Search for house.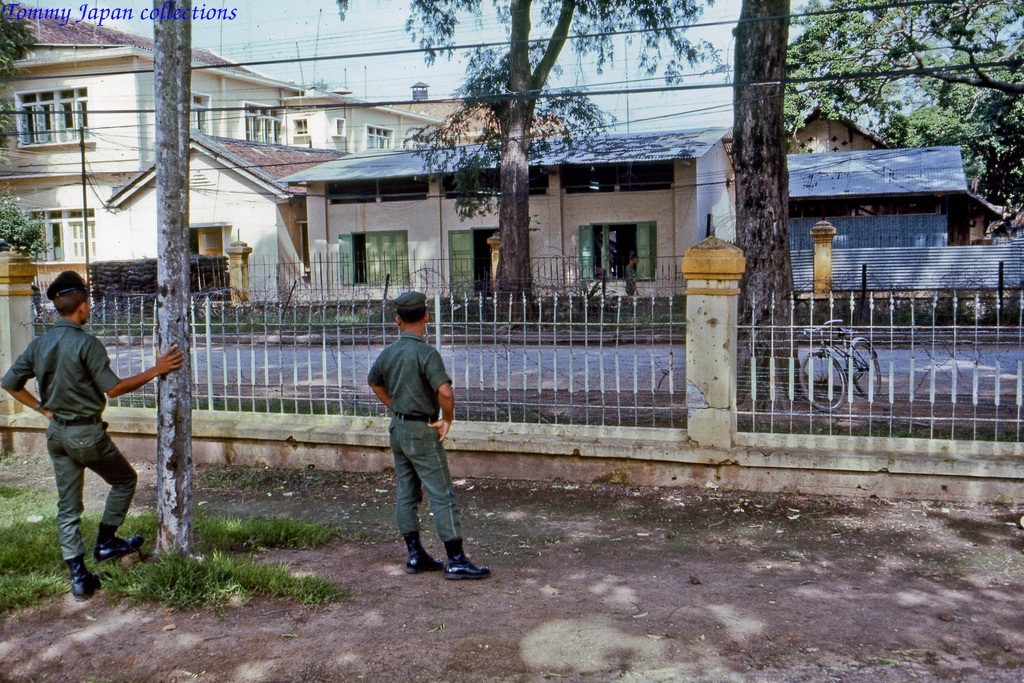
Found at l=973, t=189, r=1023, b=243.
